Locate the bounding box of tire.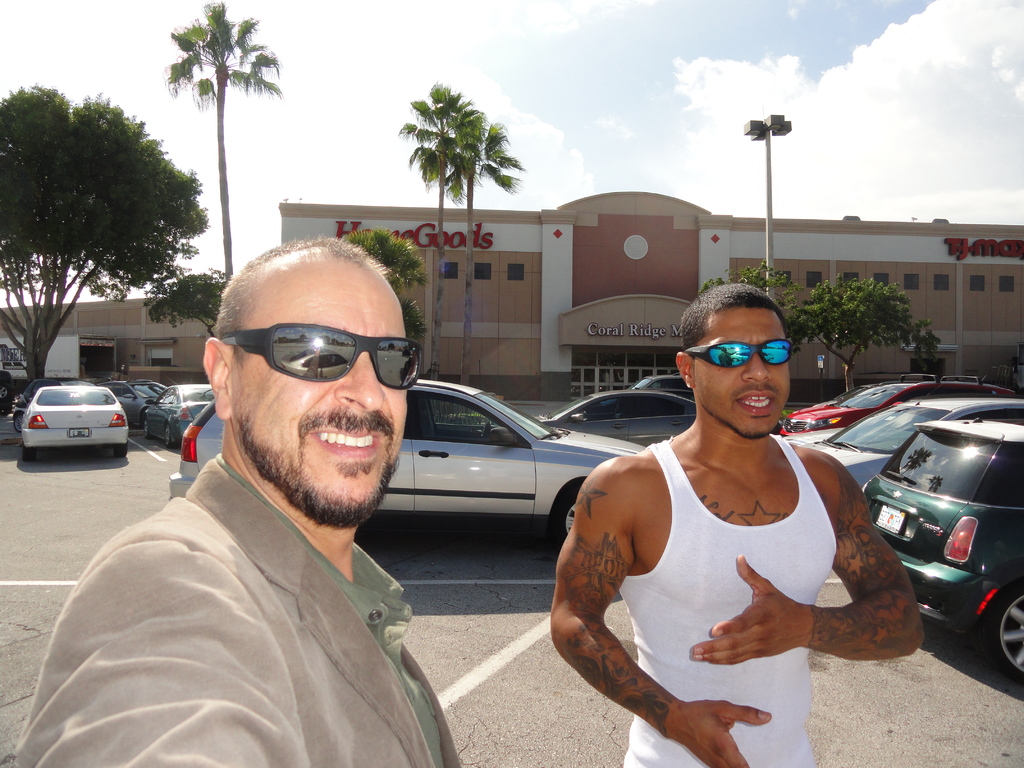
Bounding box: {"x1": 975, "y1": 597, "x2": 1023, "y2": 704}.
